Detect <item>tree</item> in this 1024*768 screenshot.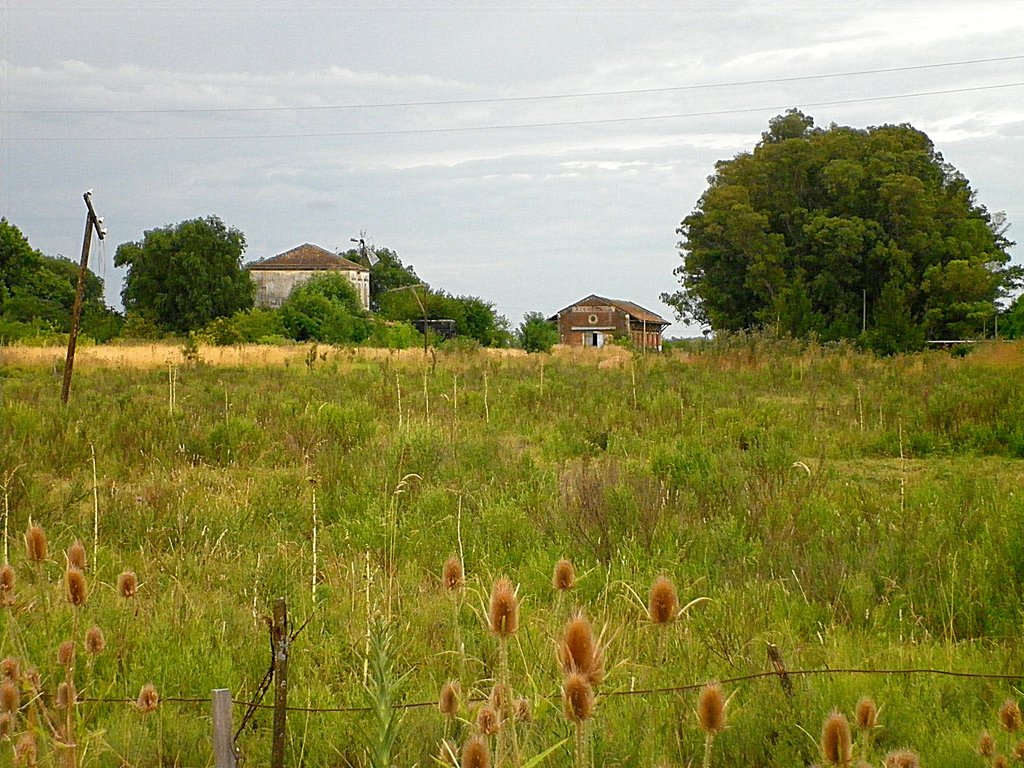
Detection: box=[107, 214, 263, 335].
